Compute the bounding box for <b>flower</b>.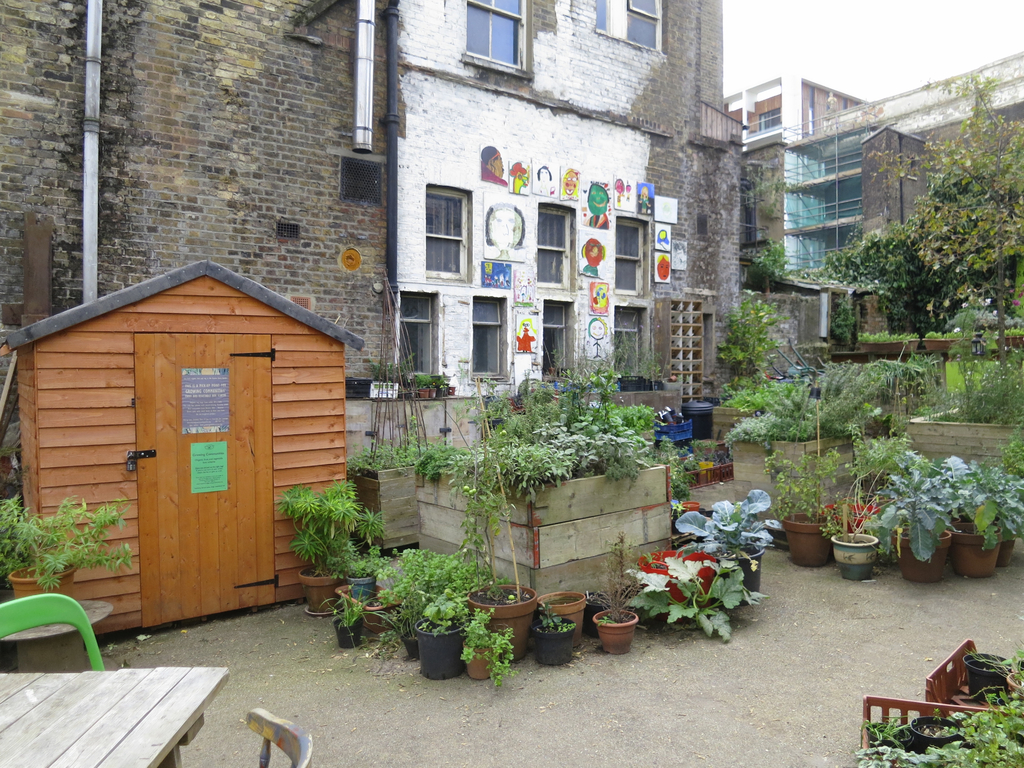
{"x1": 1013, "y1": 298, "x2": 1020, "y2": 307}.
